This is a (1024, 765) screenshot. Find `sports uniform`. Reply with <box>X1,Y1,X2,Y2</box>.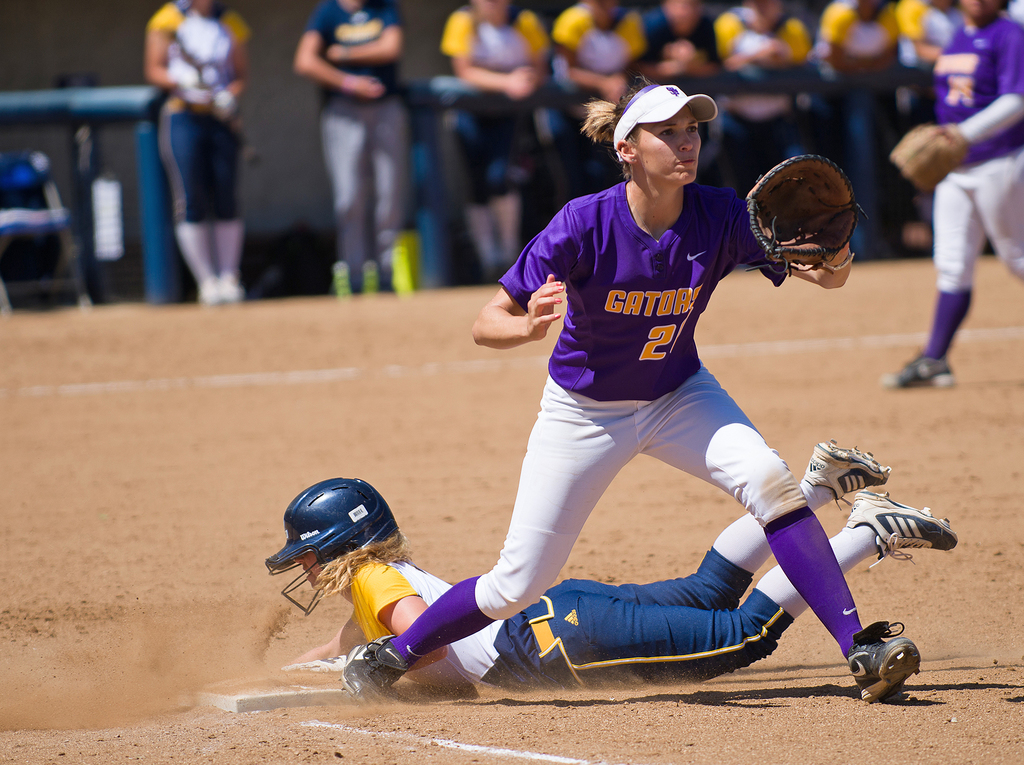
<box>255,472,964,680</box>.
